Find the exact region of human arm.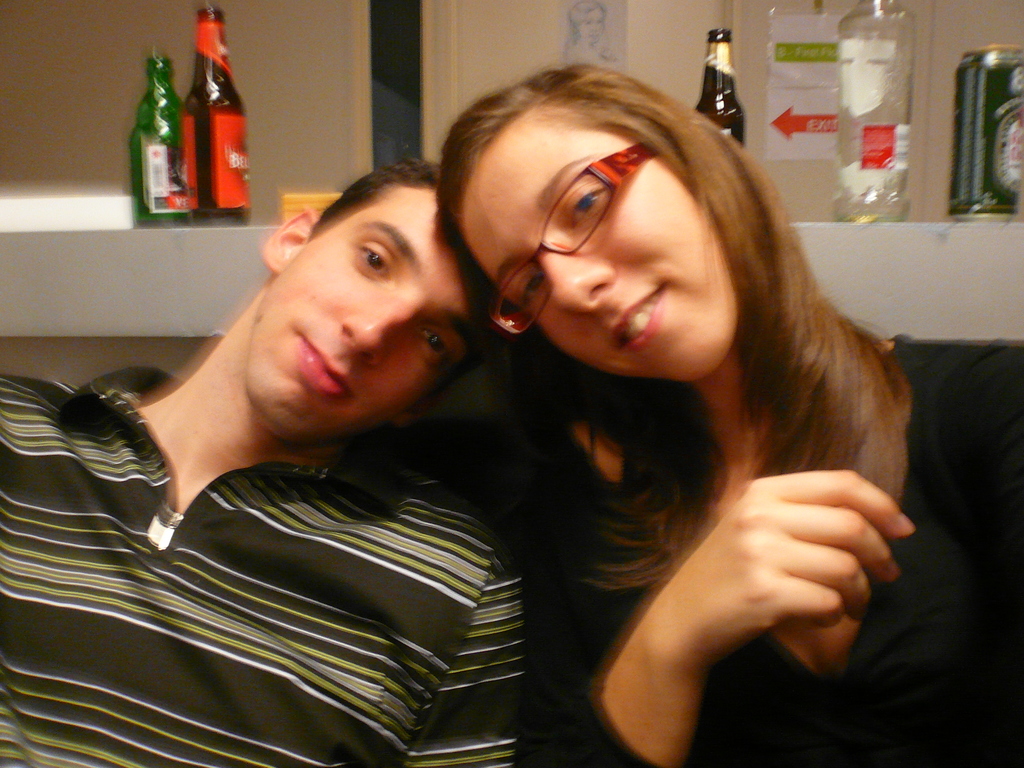
Exact region: (x1=511, y1=388, x2=929, y2=743).
